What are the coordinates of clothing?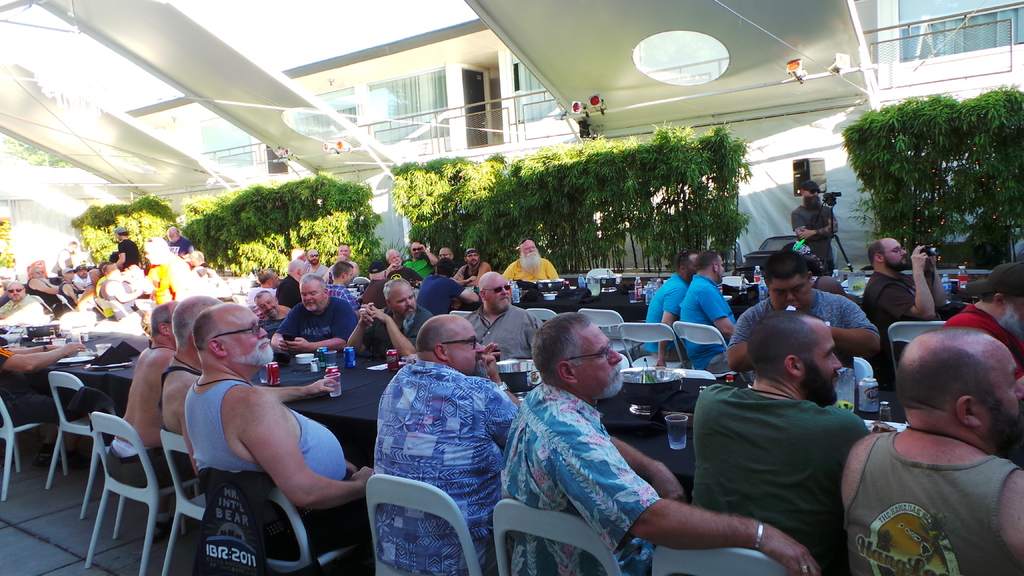
(left=361, top=276, right=388, bottom=307).
